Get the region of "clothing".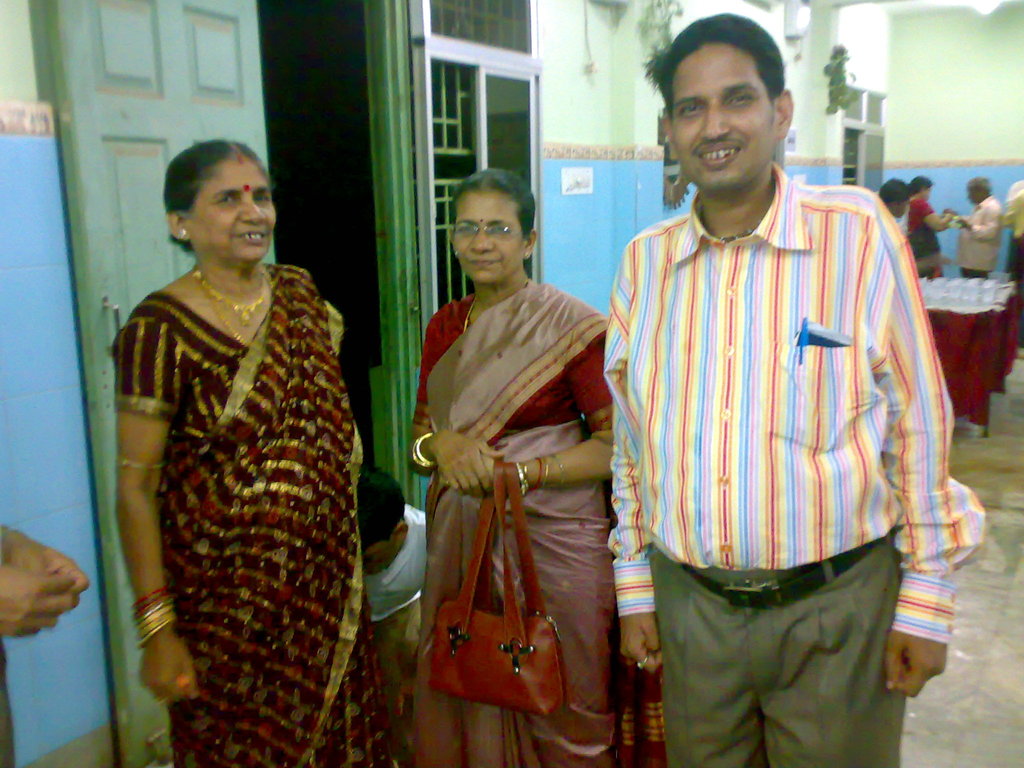
[1000,183,1023,280].
